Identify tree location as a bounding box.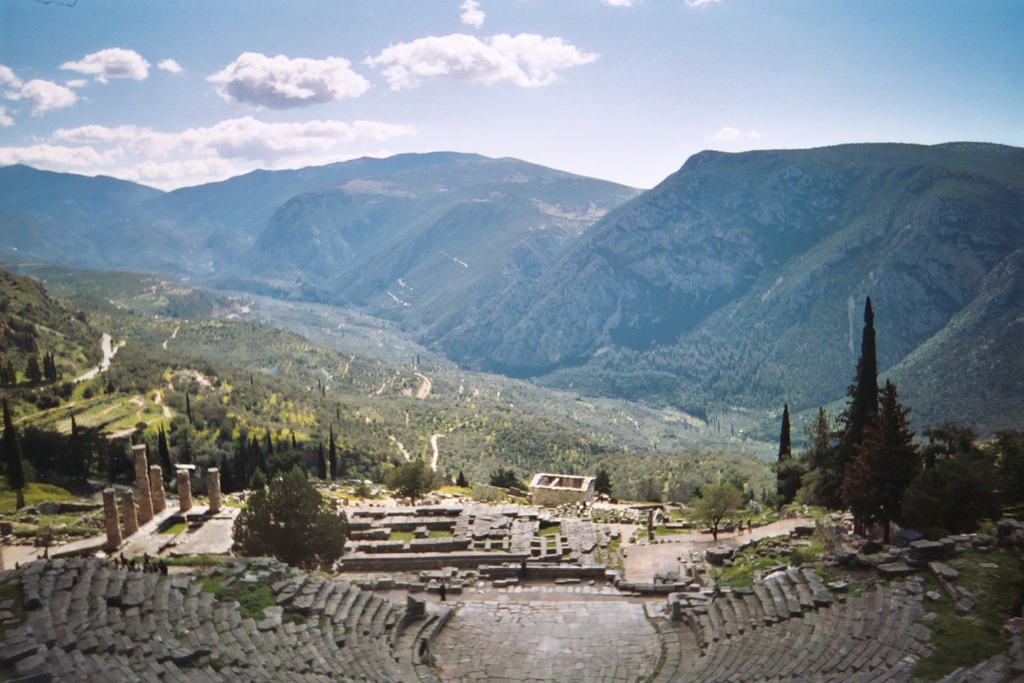
BBox(844, 387, 923, 542).
